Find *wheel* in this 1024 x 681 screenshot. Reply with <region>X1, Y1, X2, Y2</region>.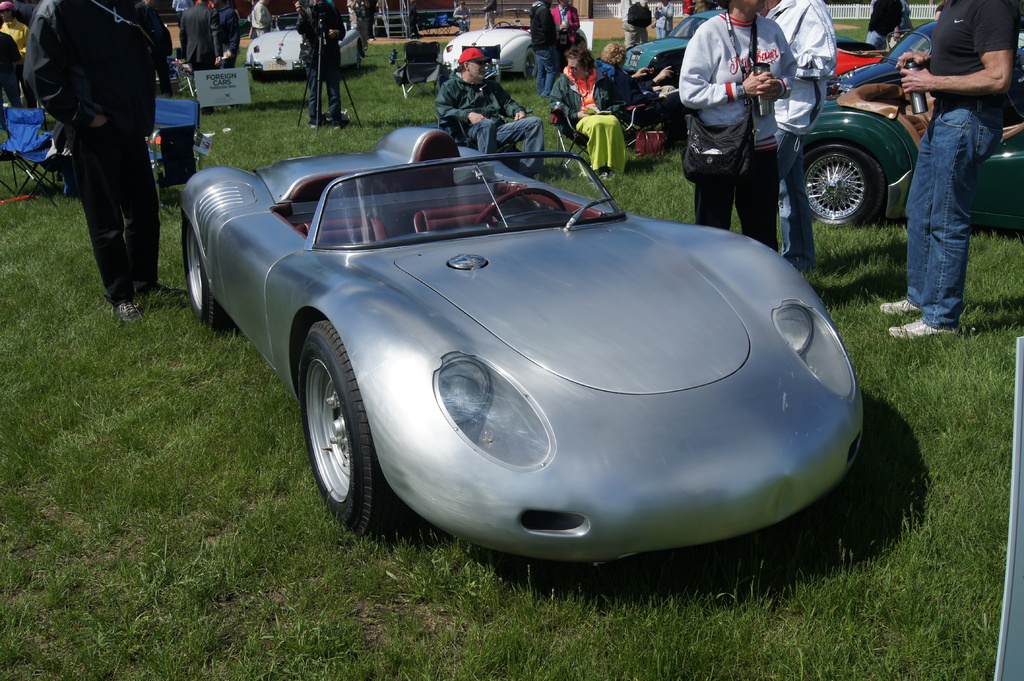
<region>515, 46, 540, 81</region>.
